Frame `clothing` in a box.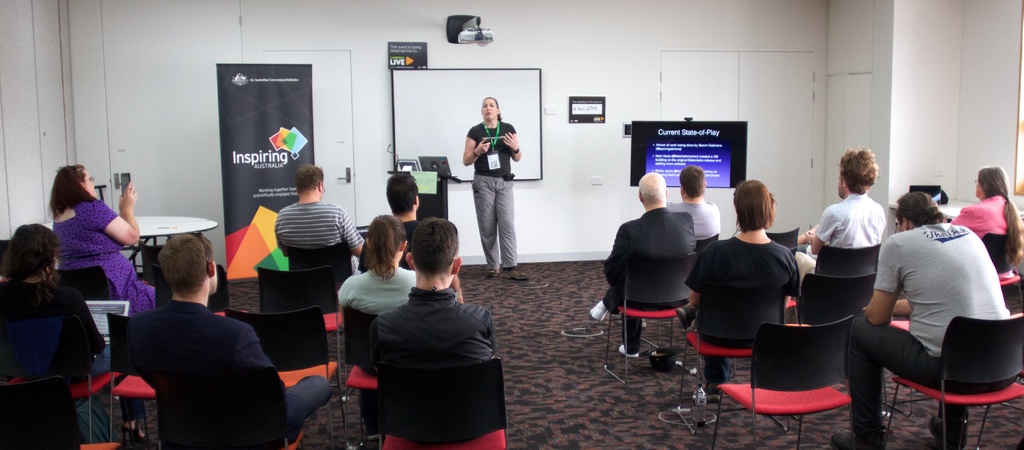
box(668, 200, 722, 253).
